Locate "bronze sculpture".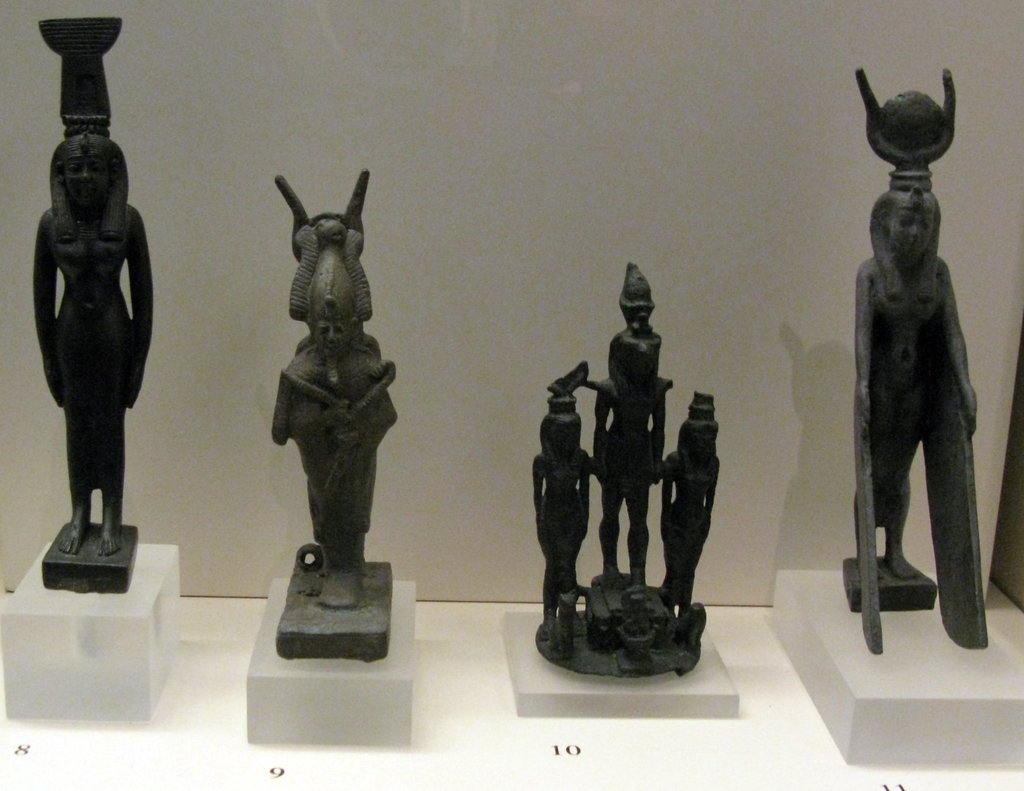
Bounding box: pyautogui.locateOnScreen(271, 166, 403, 607).
